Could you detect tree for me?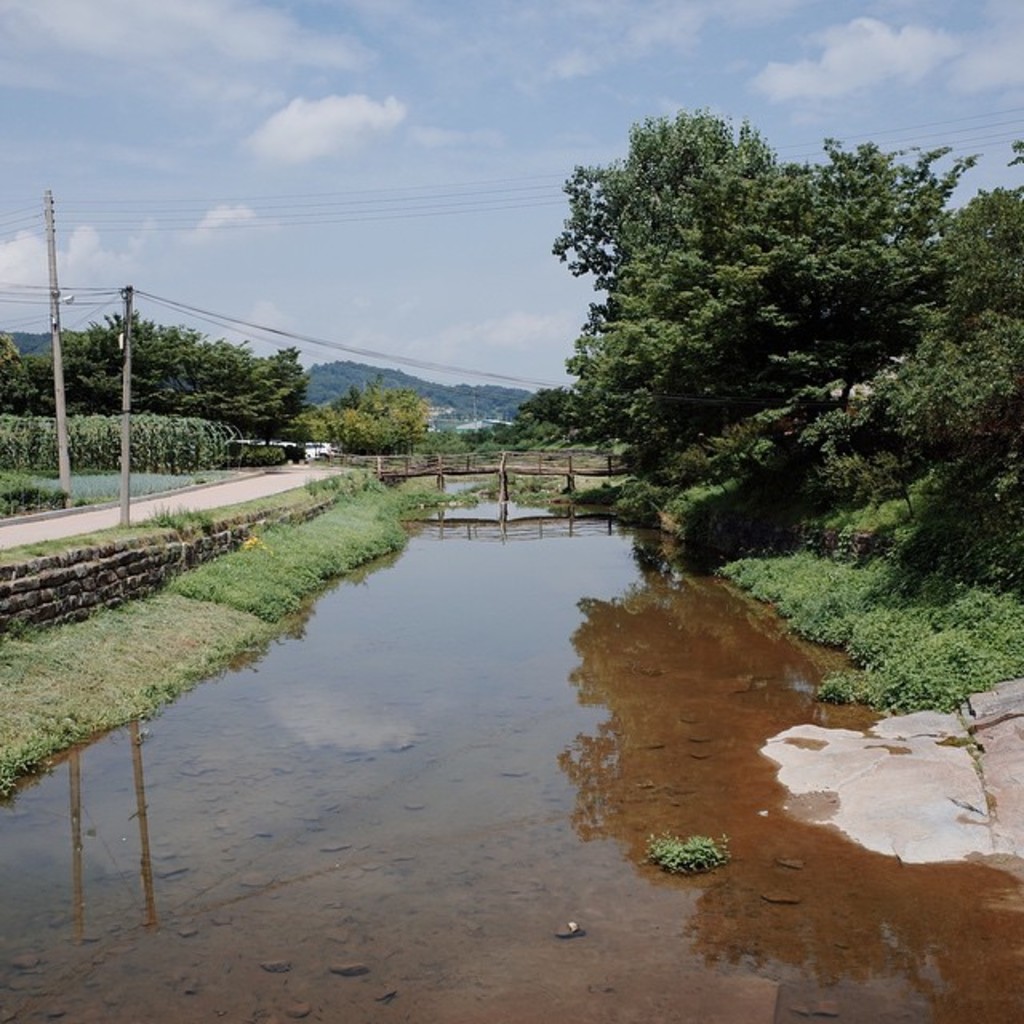
Detection result: bbox=(6, 301, 318, 440).
